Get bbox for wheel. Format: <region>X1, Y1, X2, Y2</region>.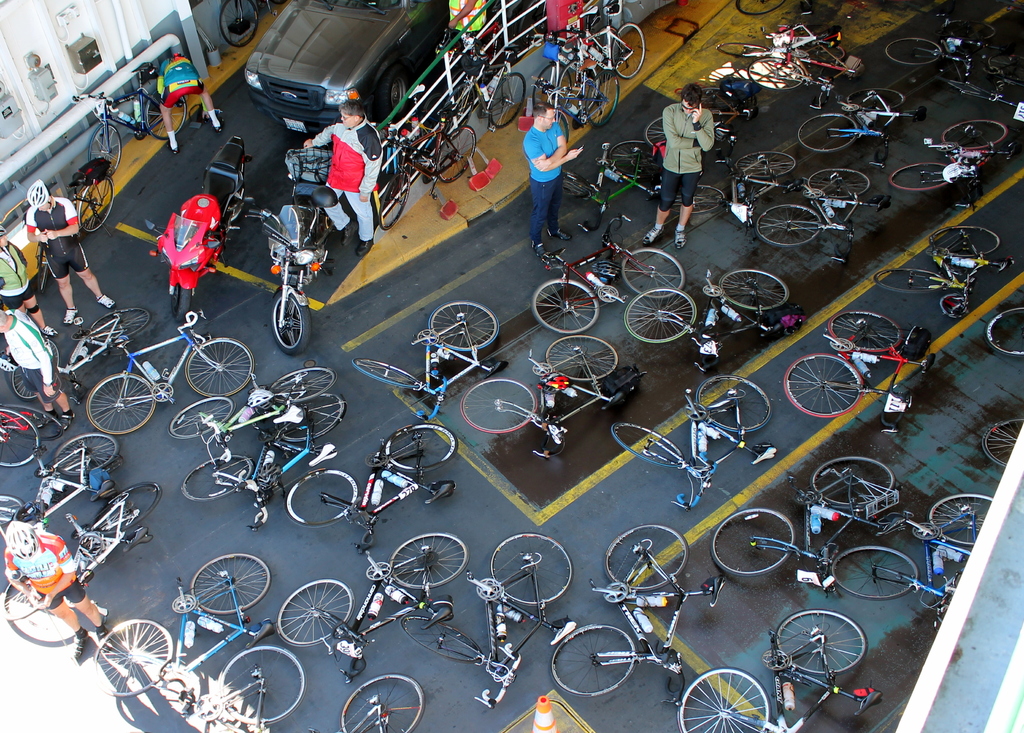
<region>580, 61, 622, 126</region>.
